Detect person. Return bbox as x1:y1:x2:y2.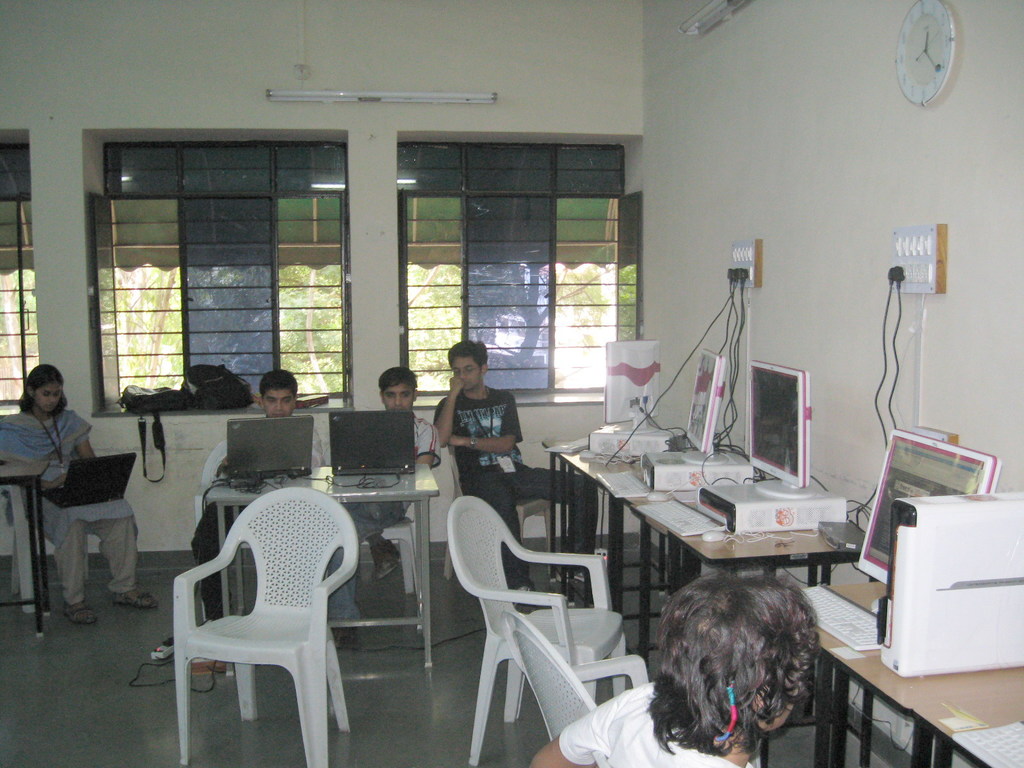
425:347:524:515.
